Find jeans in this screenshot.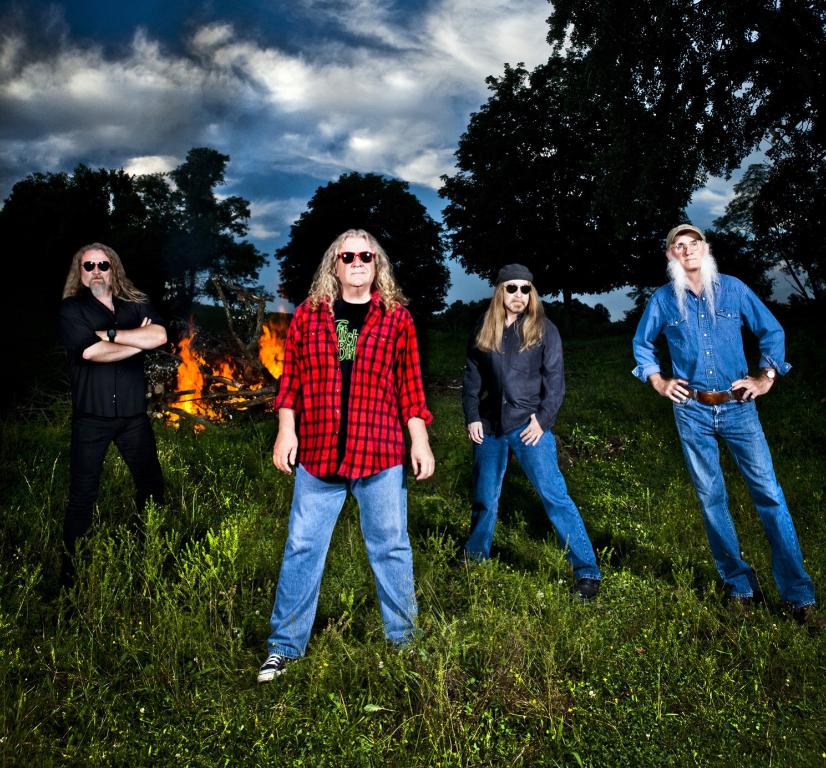
The bounding box for jeans is <region>59, 409, 169, 525</region>.
